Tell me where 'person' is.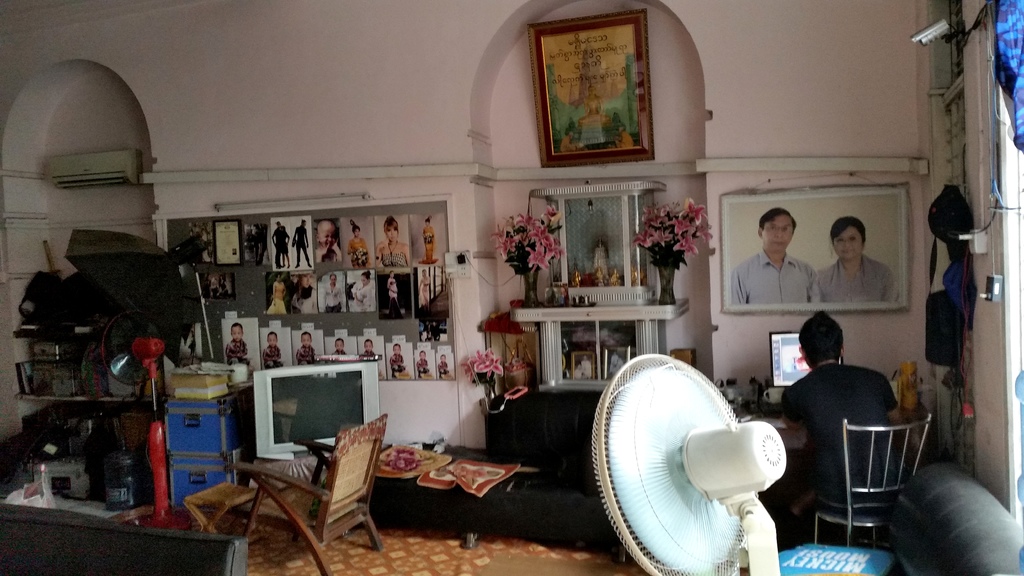
'person' is at select_region(314, 221, 344, 260).
